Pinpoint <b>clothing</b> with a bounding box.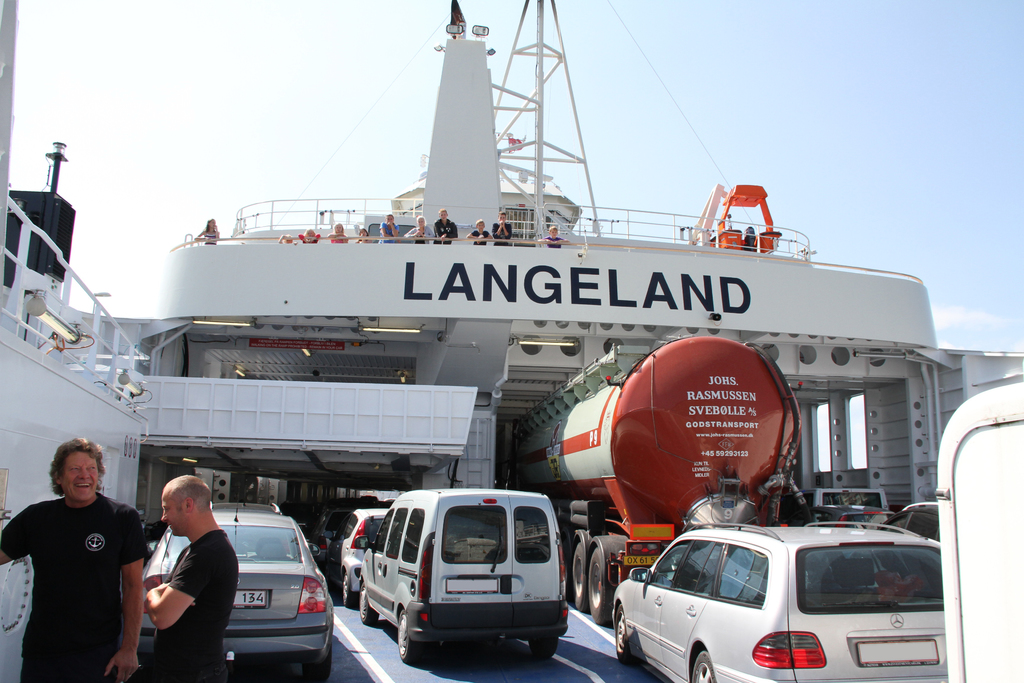
x1=492, y1=218, x2=513, y2=247.
